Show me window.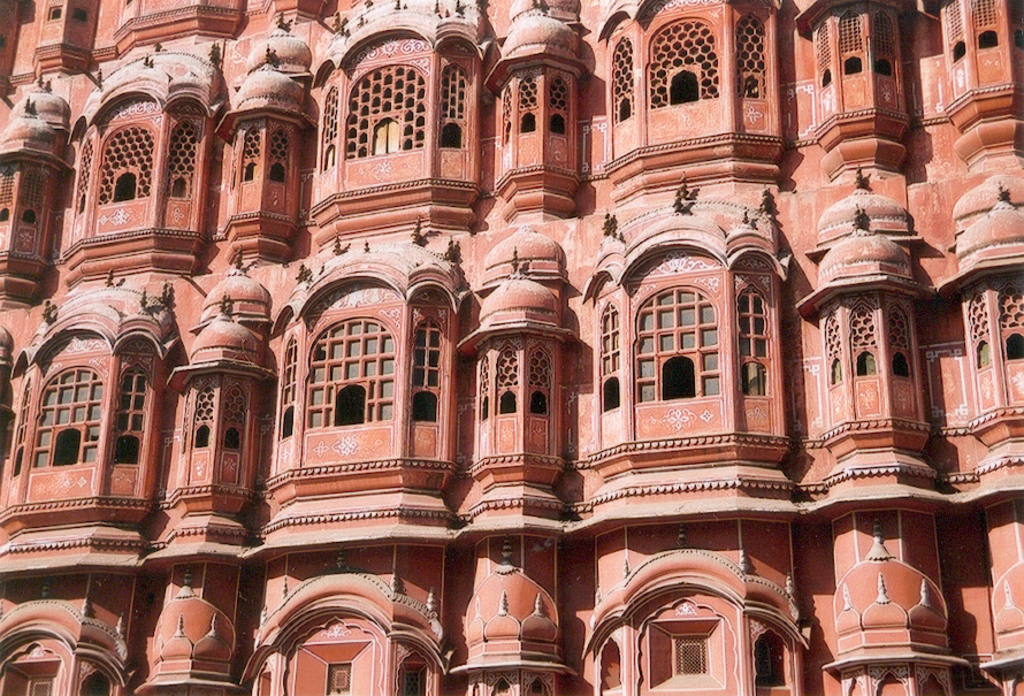
window is here: (461, 659, 579, 695).
